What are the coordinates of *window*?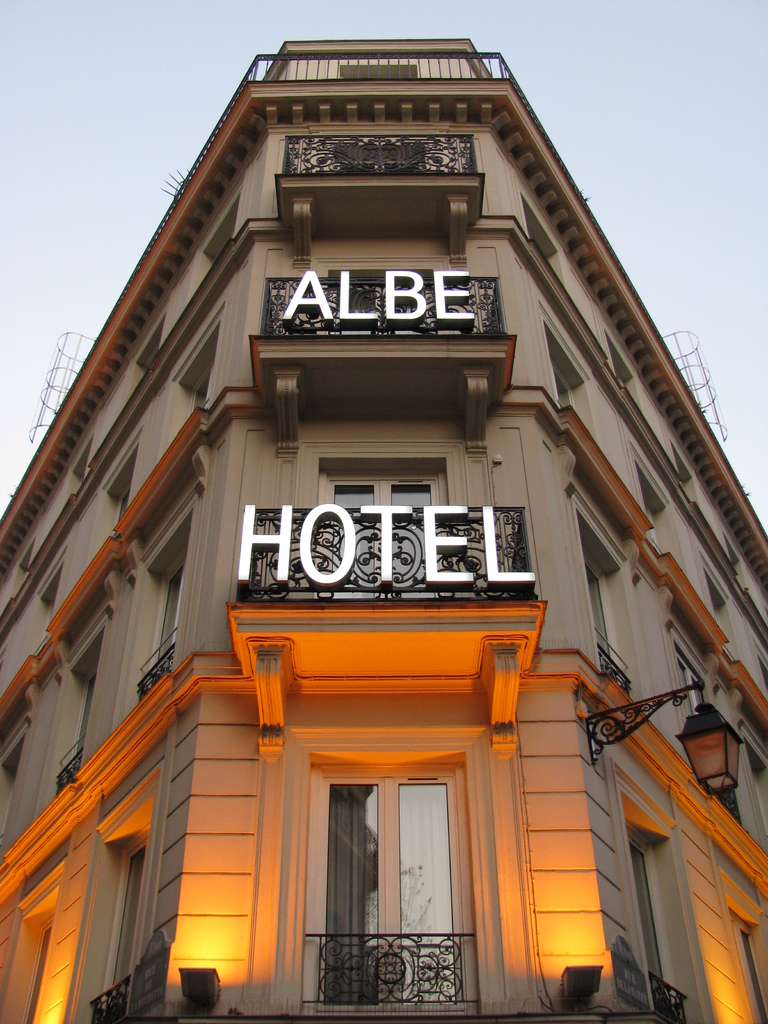
{"x1": 664, "y1": 636, "x2": 728, "y2": 725}.
